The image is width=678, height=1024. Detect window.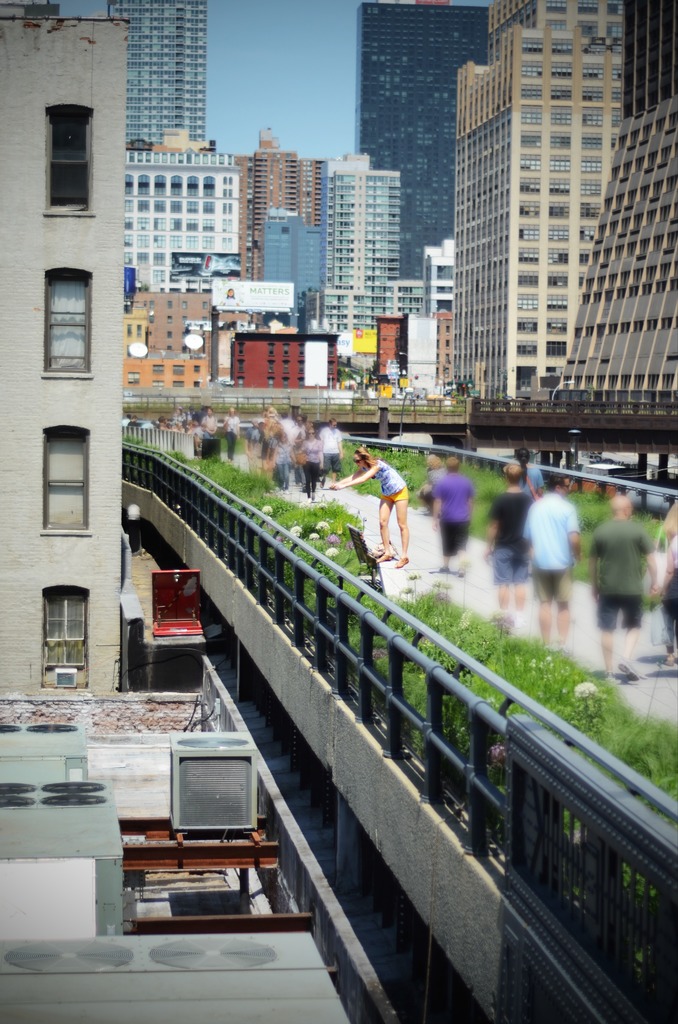
Detection: <bbox>282, 374, 289, 388</bbox>.
